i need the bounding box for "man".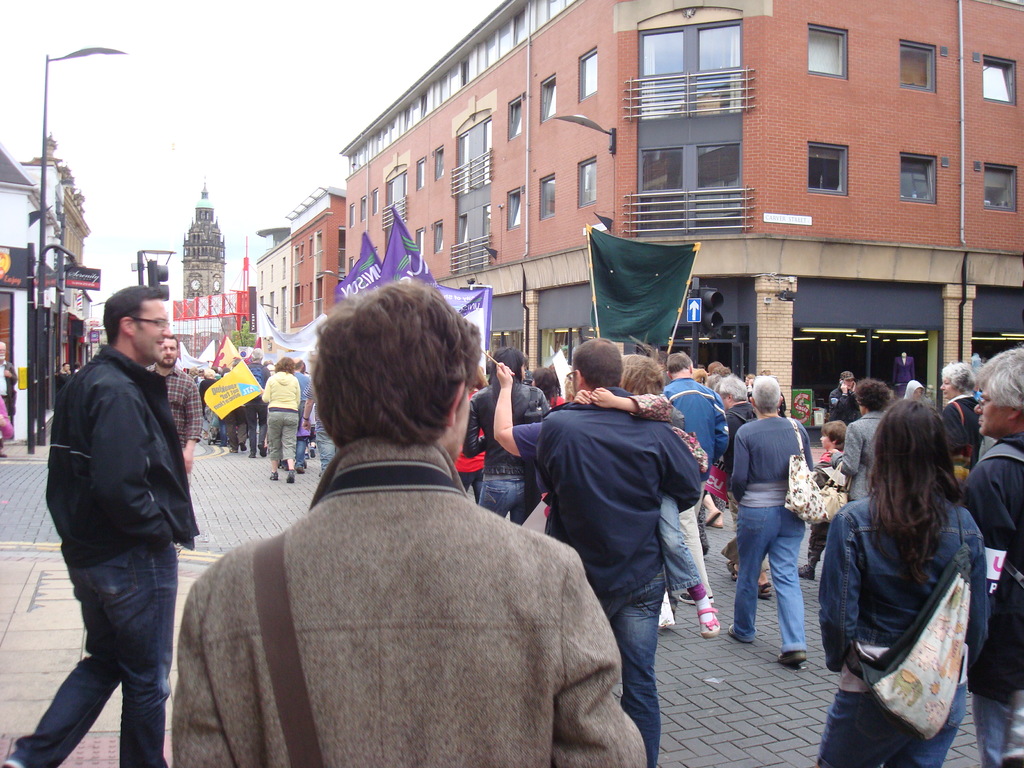
Here it is: (x1=0, y1=339, x2=20, y2=460).
